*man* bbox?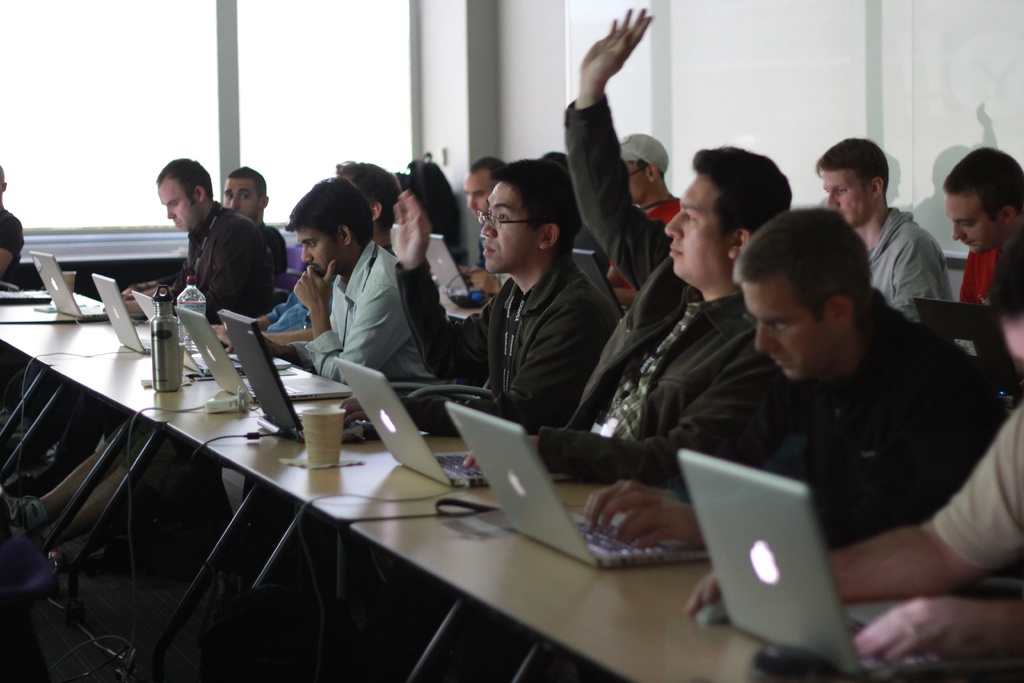
931,138,1021,360
